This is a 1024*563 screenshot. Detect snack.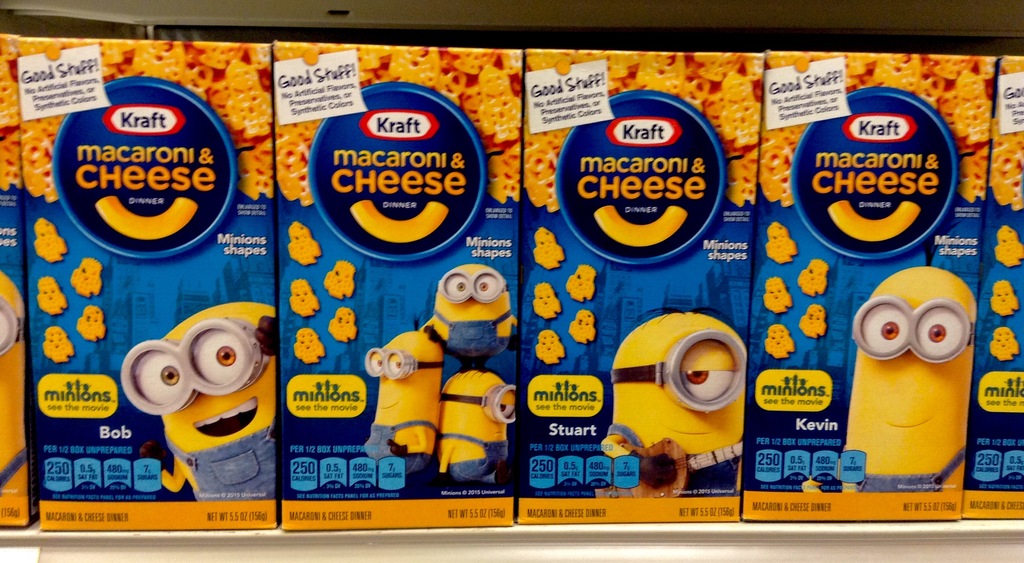
pyautogui.locateOnScreen(325, 263, 353, 296).
